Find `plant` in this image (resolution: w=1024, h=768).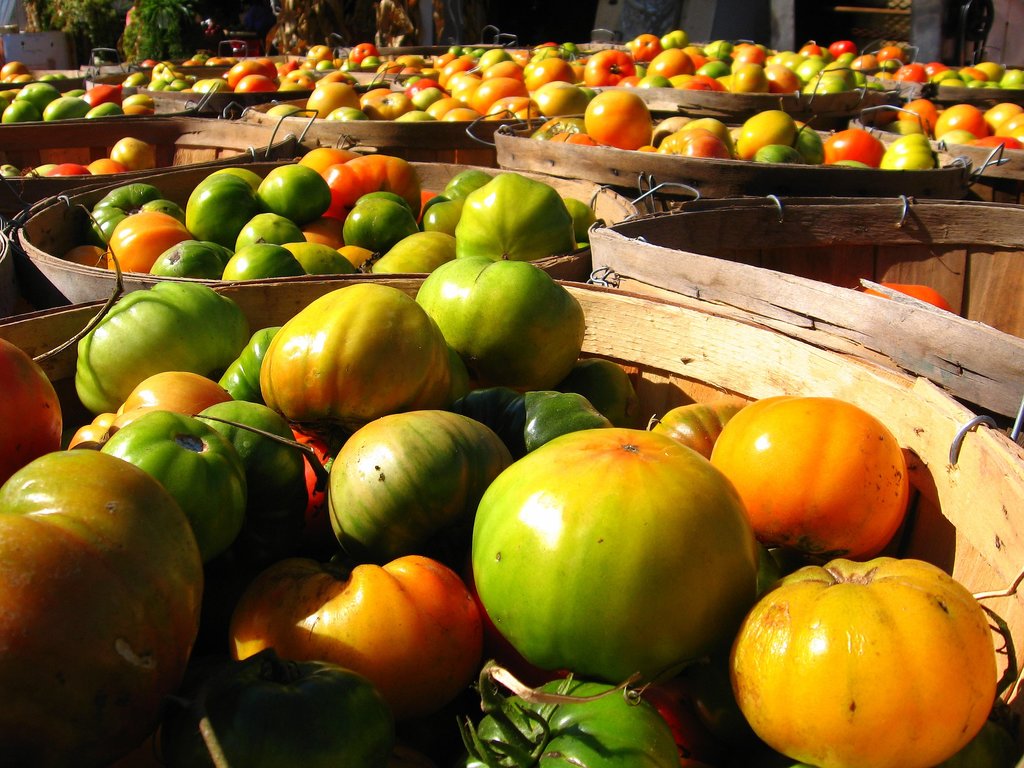
<box>22,0,129,58</box>.
